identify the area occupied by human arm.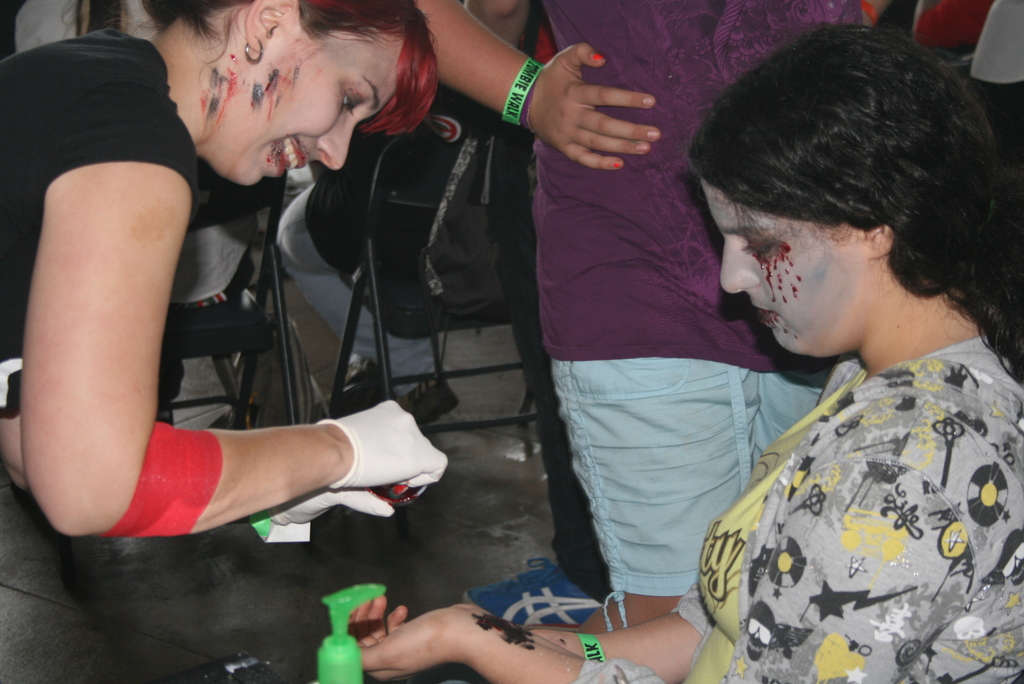
Area: (0, 410, 400, 526).
